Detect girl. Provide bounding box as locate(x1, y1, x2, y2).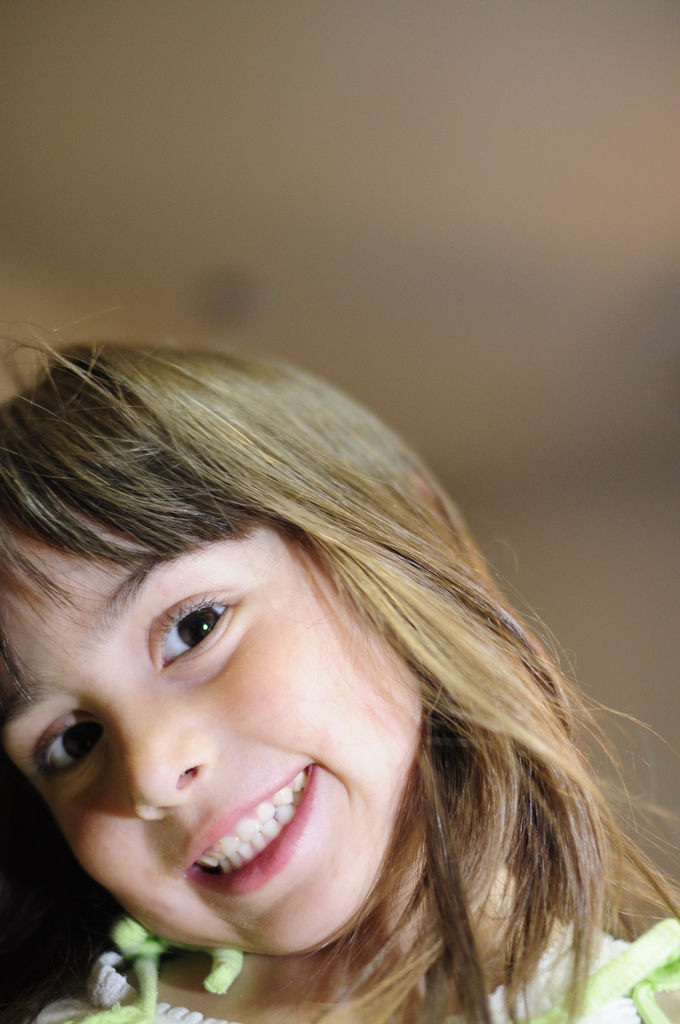
locate(0, 333, 679, 1023).
